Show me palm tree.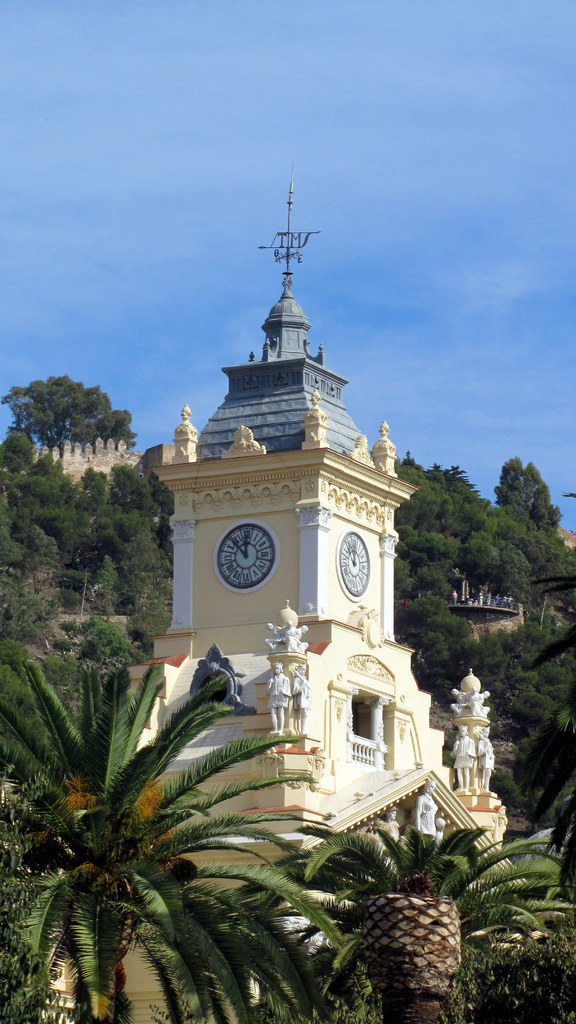
palm tree is here: (6,674,387,1019).
